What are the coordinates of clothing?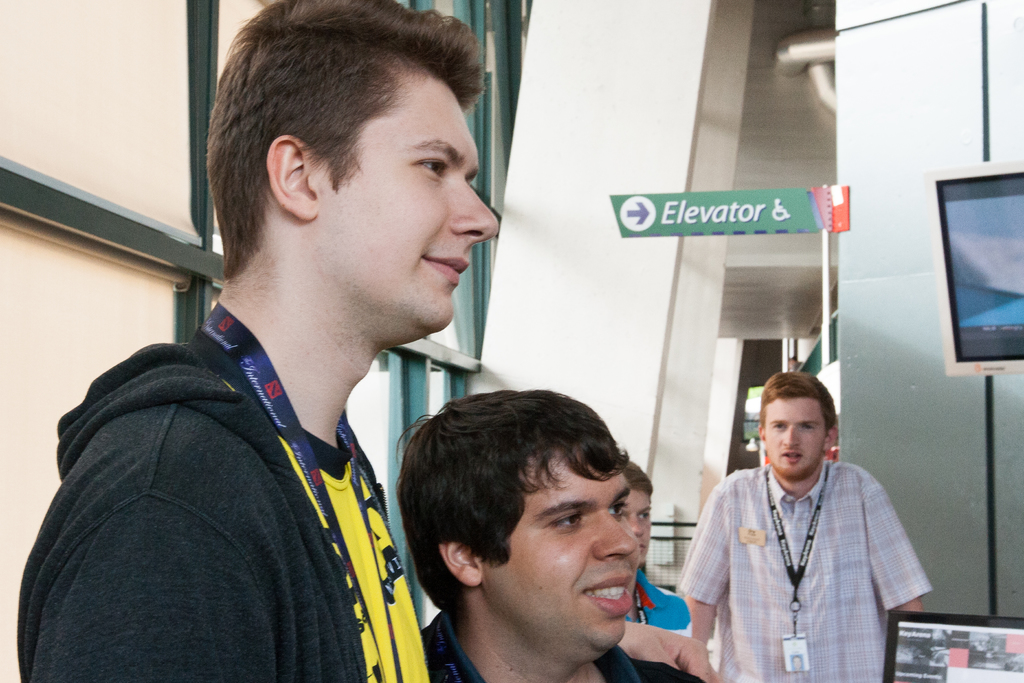
crop(620, 565, 692, 636).
